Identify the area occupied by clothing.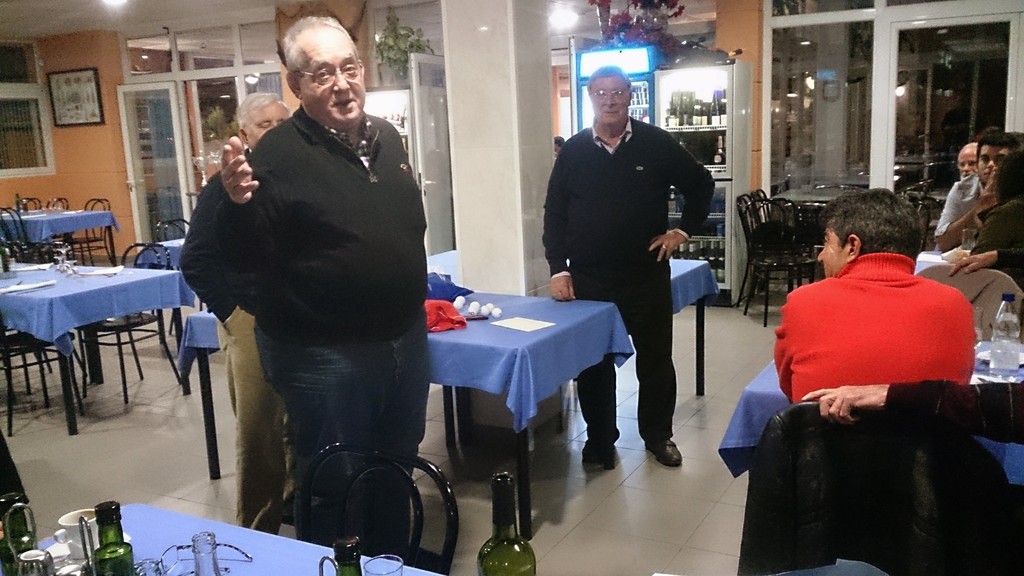
Area: rect(771, 251, 976, 403).
